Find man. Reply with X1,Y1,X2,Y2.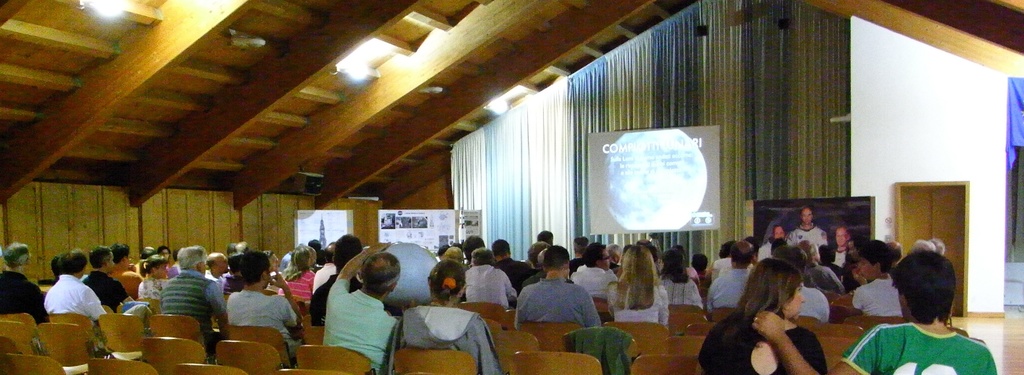
783,206,825,259.
